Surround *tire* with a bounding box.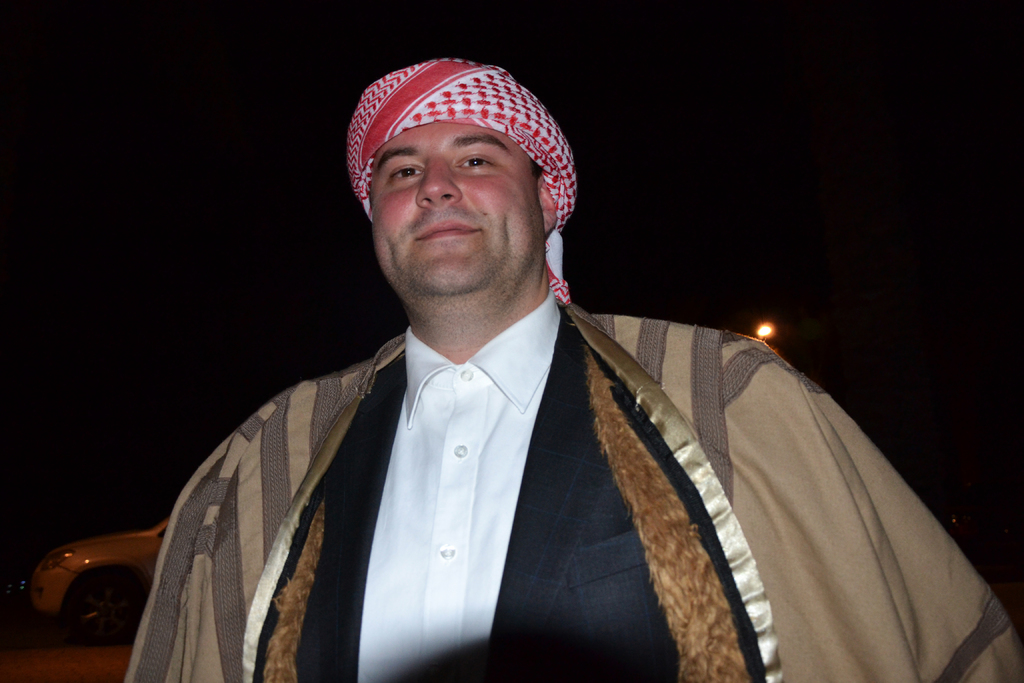
{"x1": 67, "y1": 570, "x2": 138, "y2": 645}.
